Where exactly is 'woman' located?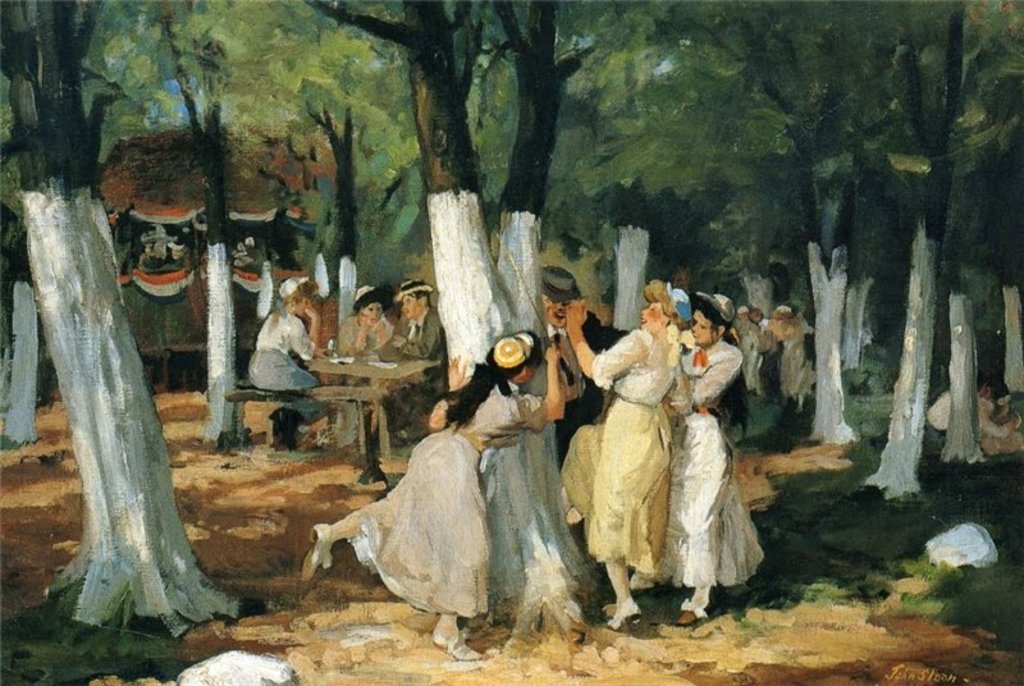
Its bounding box is <box>562,280,694,632</box>.
